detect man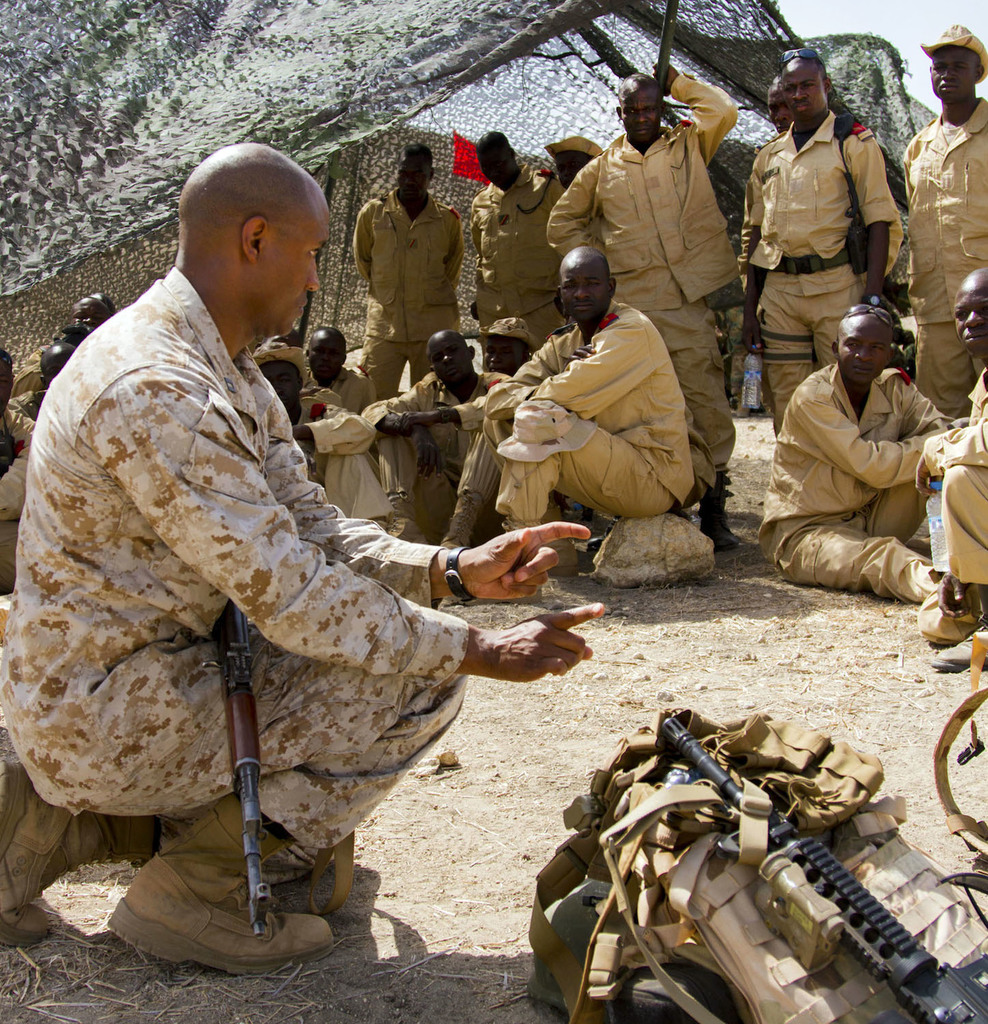
x1=301, y1=323, x2=382, y2=416
